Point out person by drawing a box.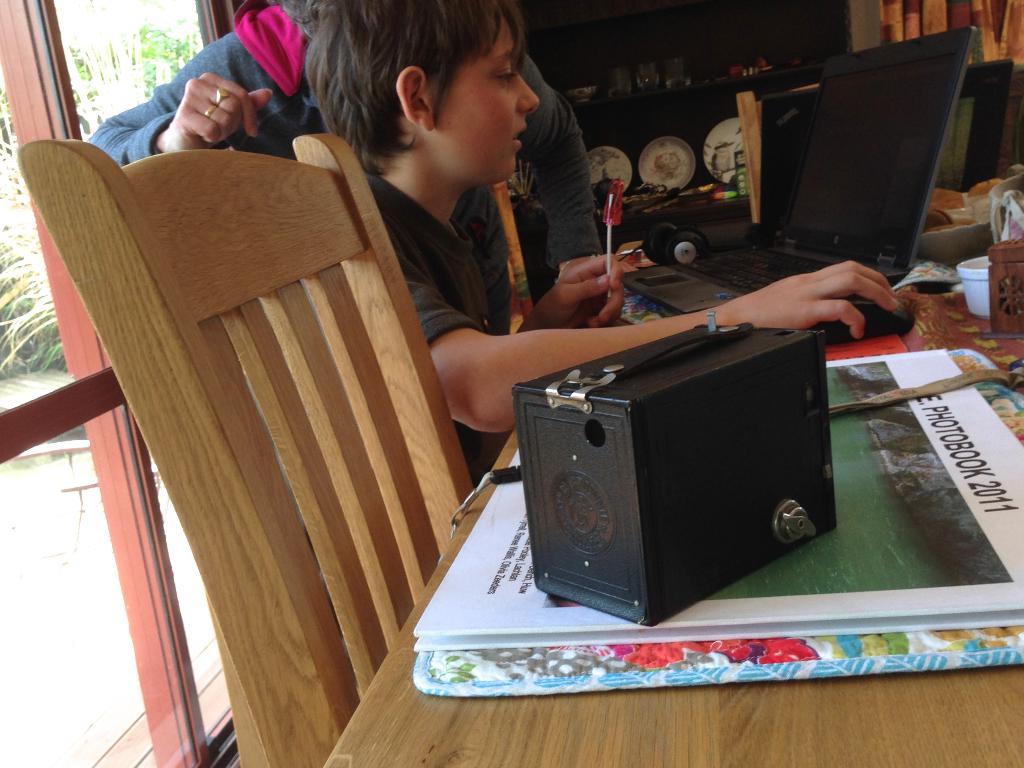
Rect(307, 3, 902, 500).
